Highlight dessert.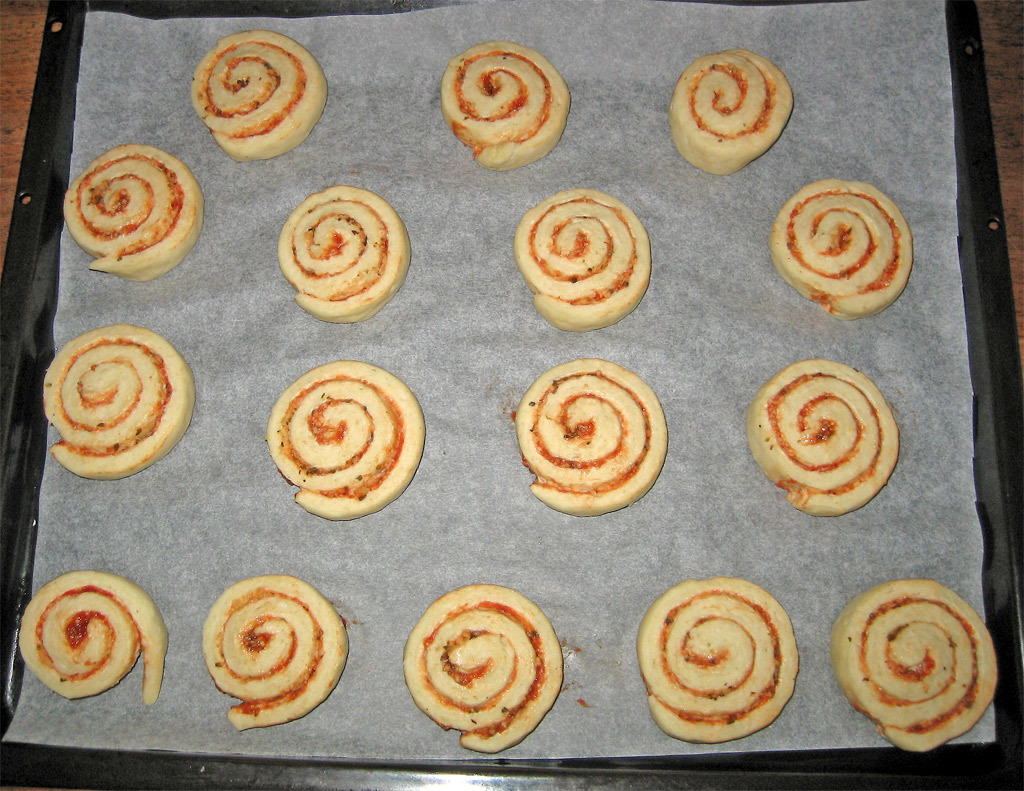
Highlighted region: [518,189,654,333].
